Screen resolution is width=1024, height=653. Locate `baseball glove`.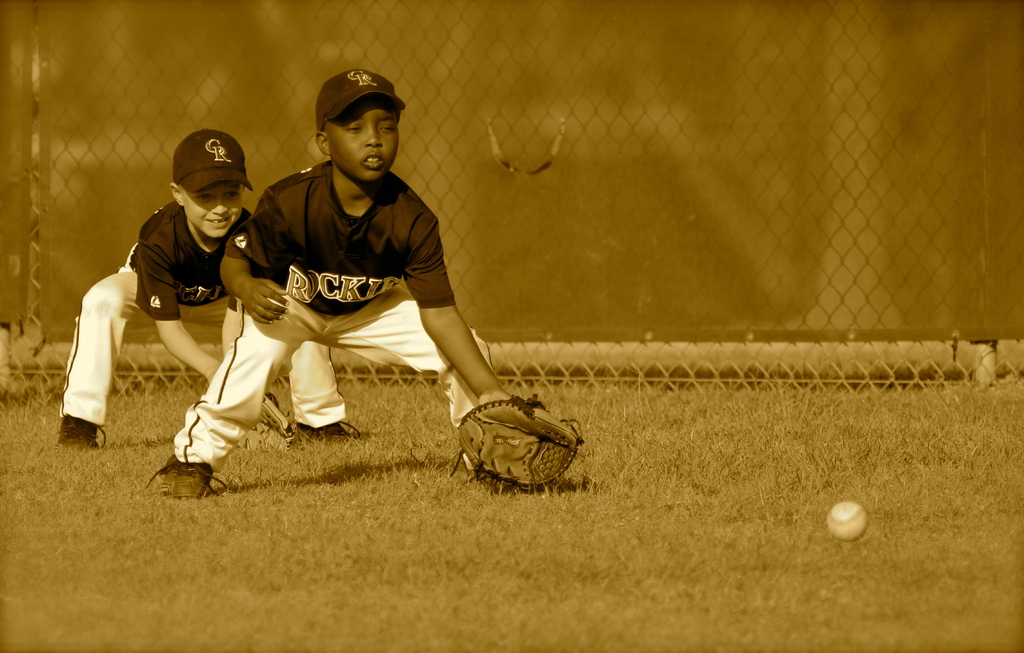
x1=236 y1=393 x2=298 y2=453.
